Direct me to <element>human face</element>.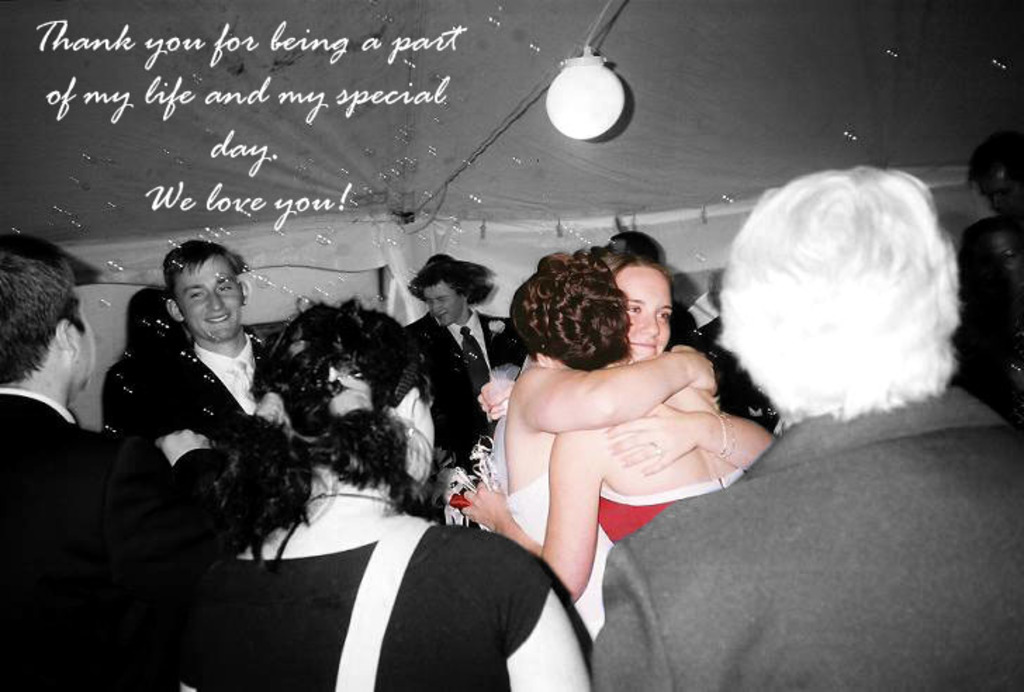
Direction: [425,284,461,328].
